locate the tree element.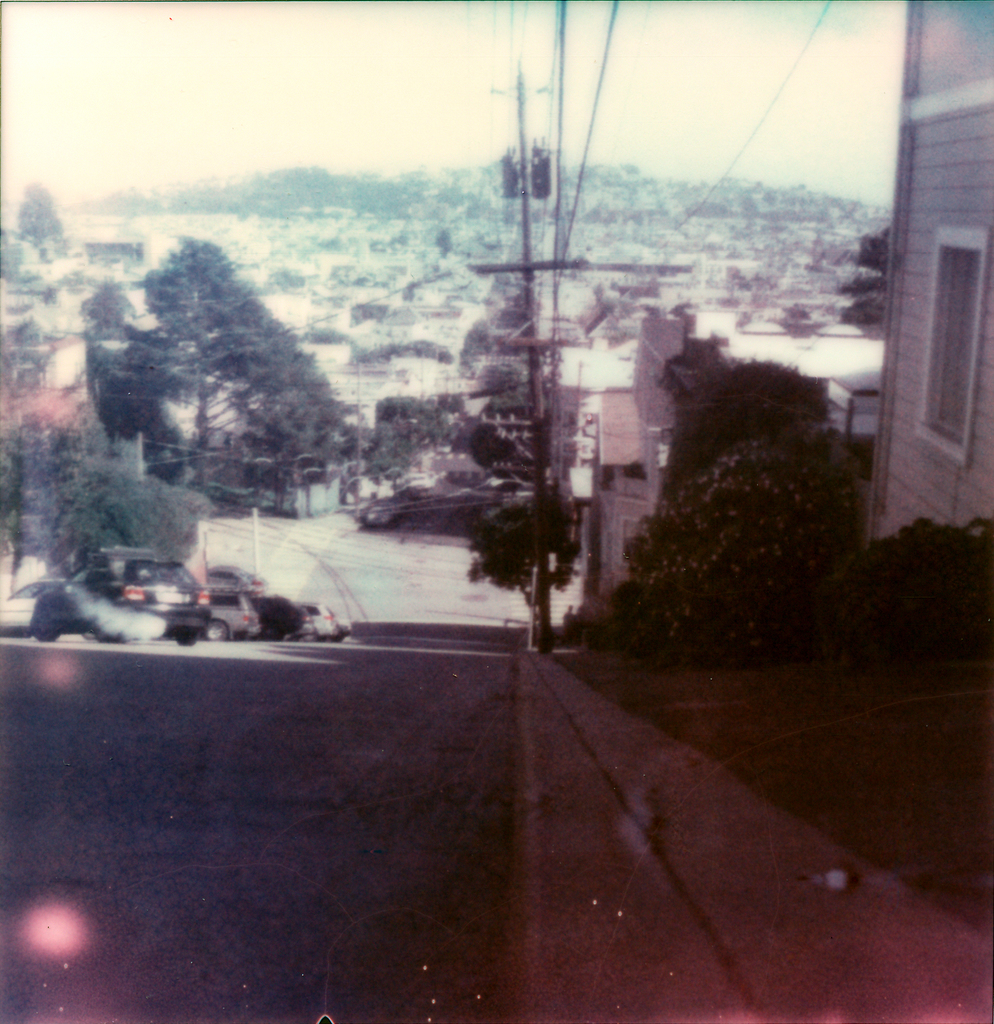
Element bbox: (467,420,507,473).
